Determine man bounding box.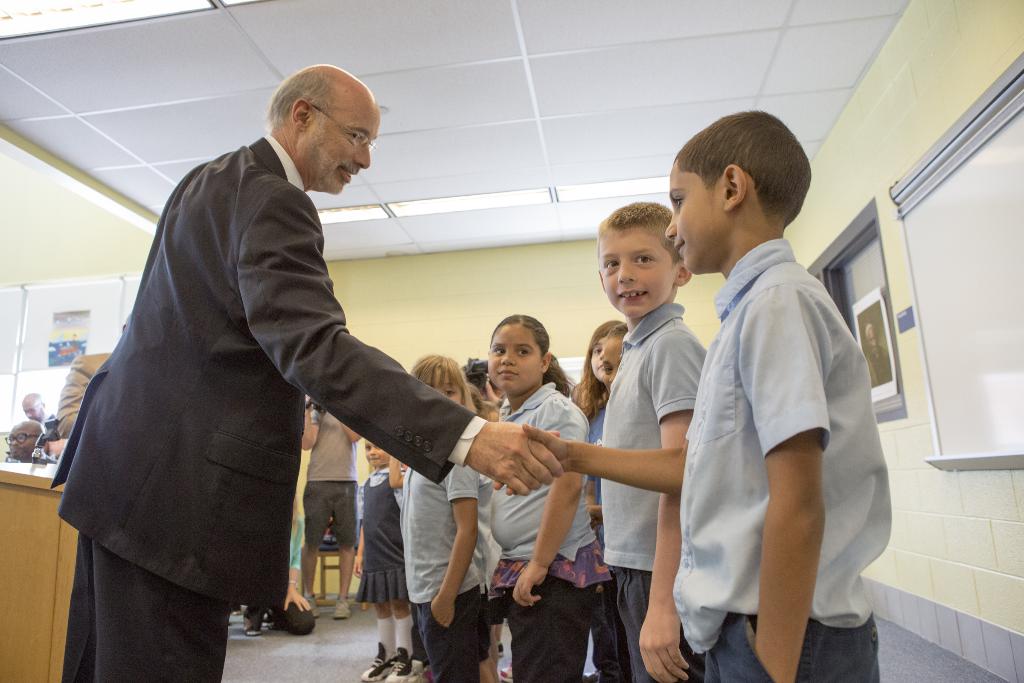
Determined: 3 416 42 464.
